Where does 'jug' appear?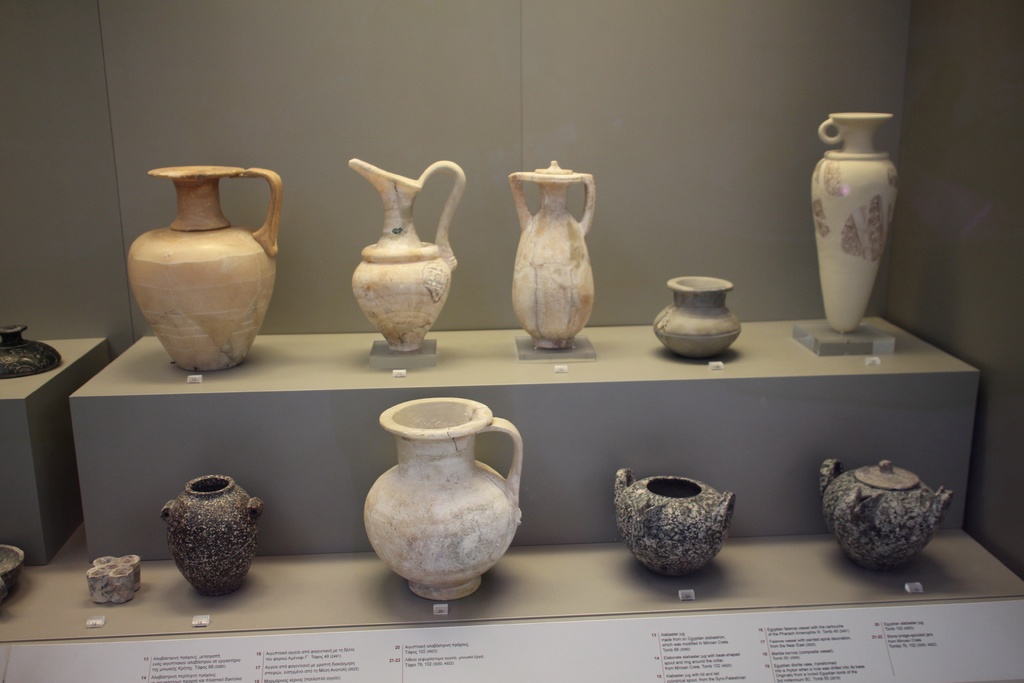
Appears at bbox=[129, 163, 283, 372].
